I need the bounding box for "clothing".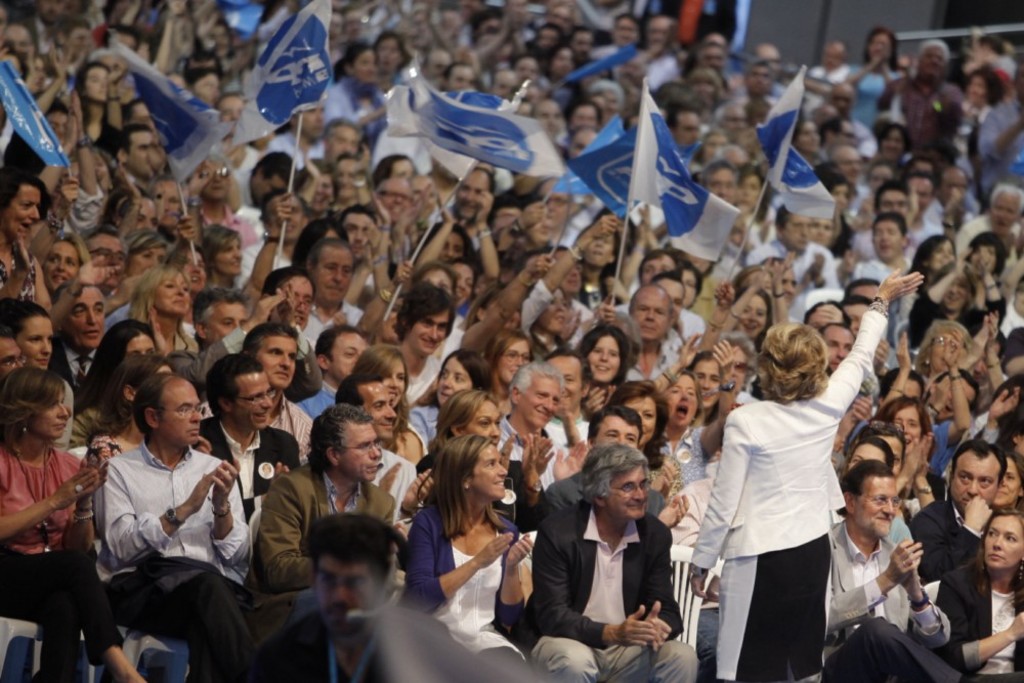
Here it is: {"x1": 412, "y1": 354, "x2": 435, "y2": 408}.
